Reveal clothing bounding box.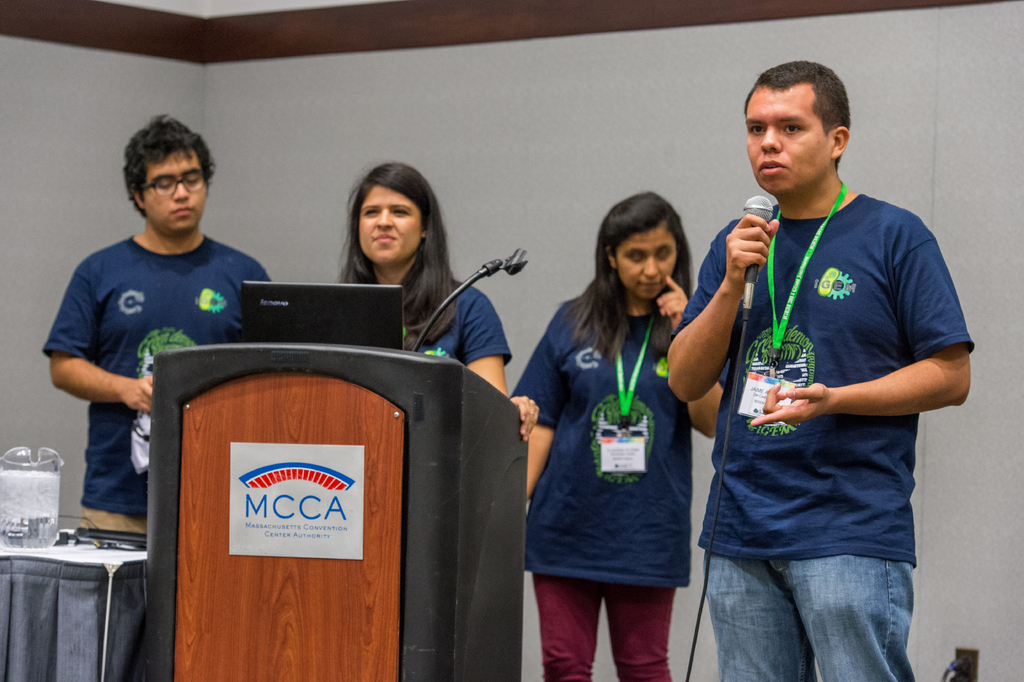
Revealed: <bbox>509, 299, 731, 681</bbox>.
